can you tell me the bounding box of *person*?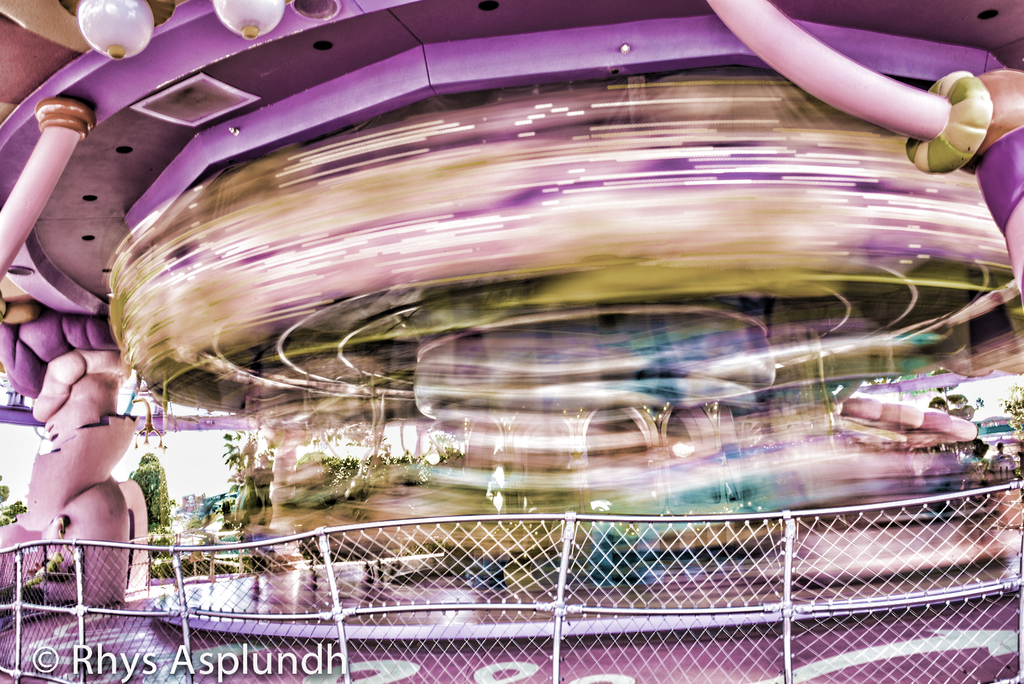
left=994, top=441, right=1008, bottom=460.
